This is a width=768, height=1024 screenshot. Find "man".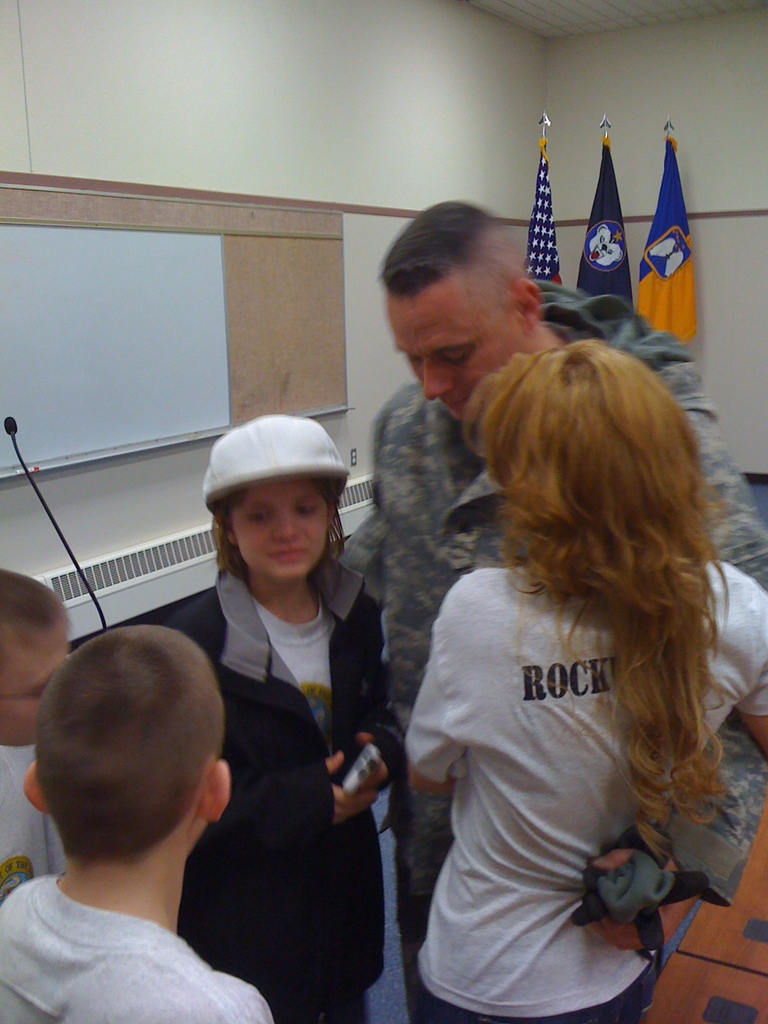
Bounding box: {"left": 325, "top": 196, "right": 767, "bottom": 1023}.
